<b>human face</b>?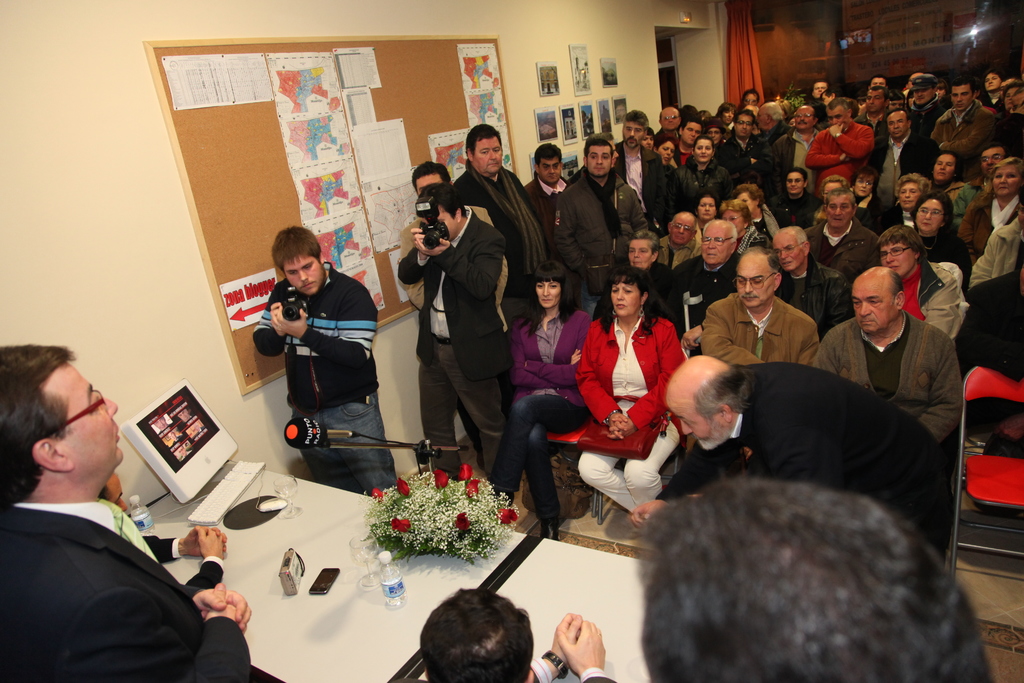
BBox(744, 95, 756, 106)
